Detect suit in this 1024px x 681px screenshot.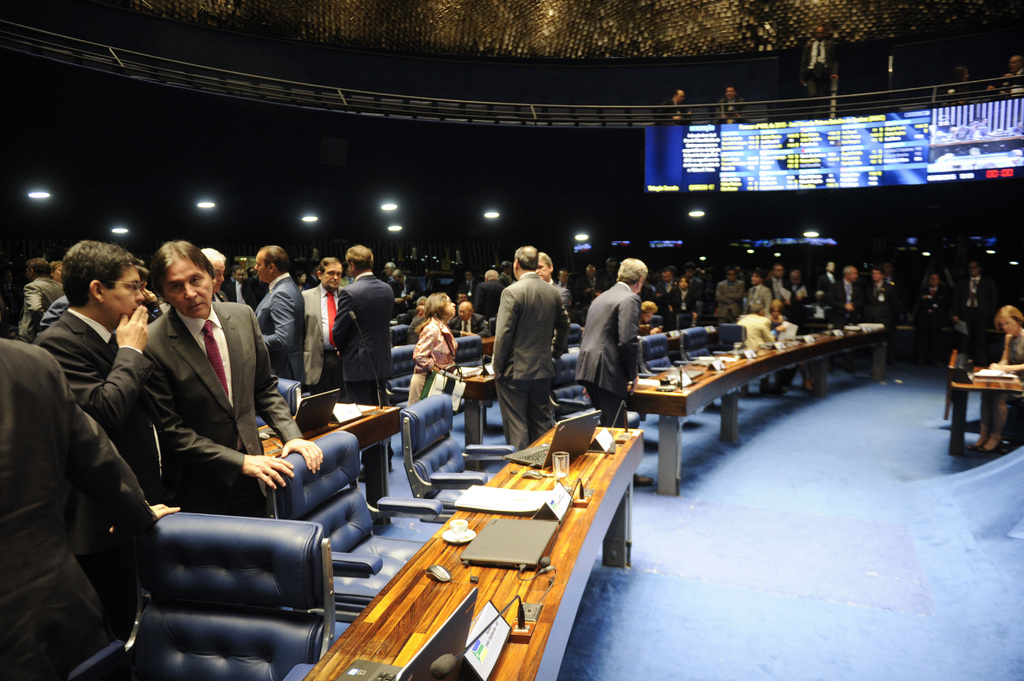
Detection: BBox(249, 277, 301, 382).
